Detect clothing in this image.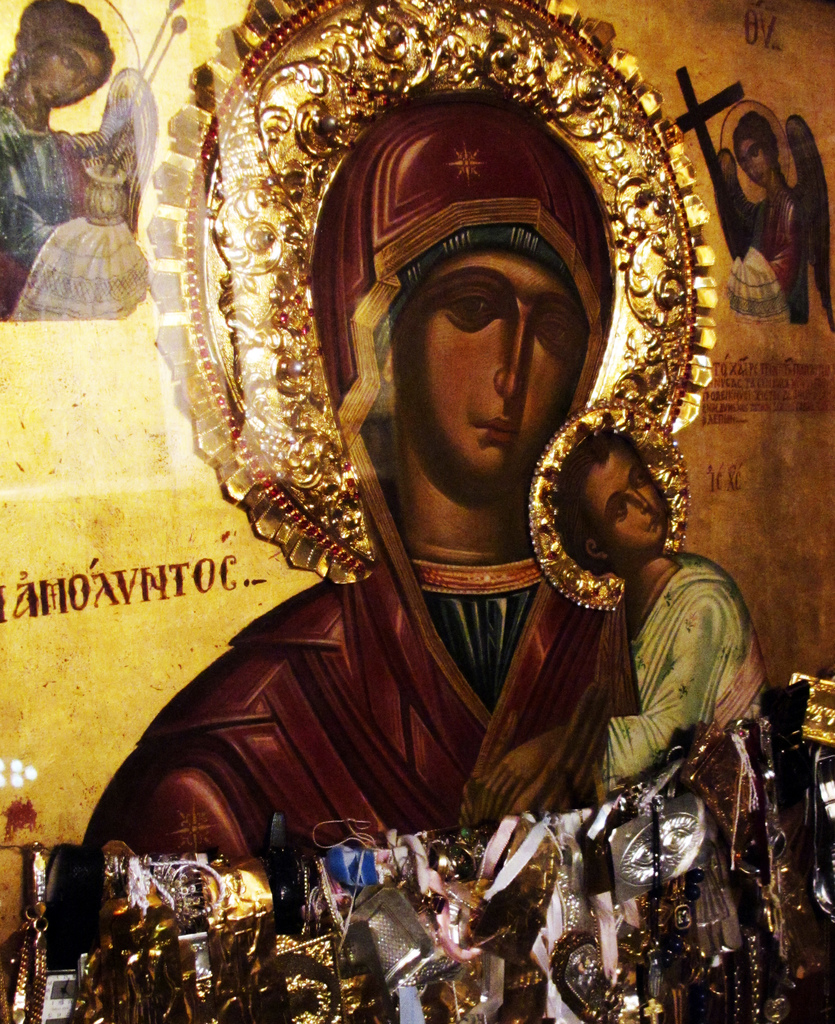
Detection: locate(0, 99, 99, 319).
